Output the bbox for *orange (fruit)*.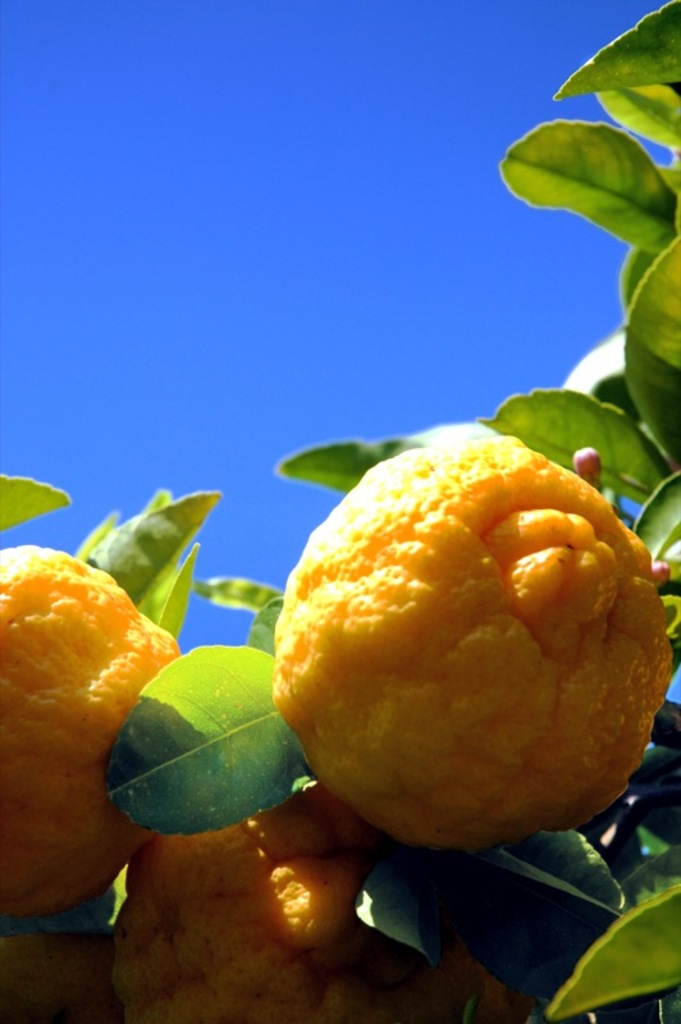
<region>128, 777, 370, 1023</region>.
